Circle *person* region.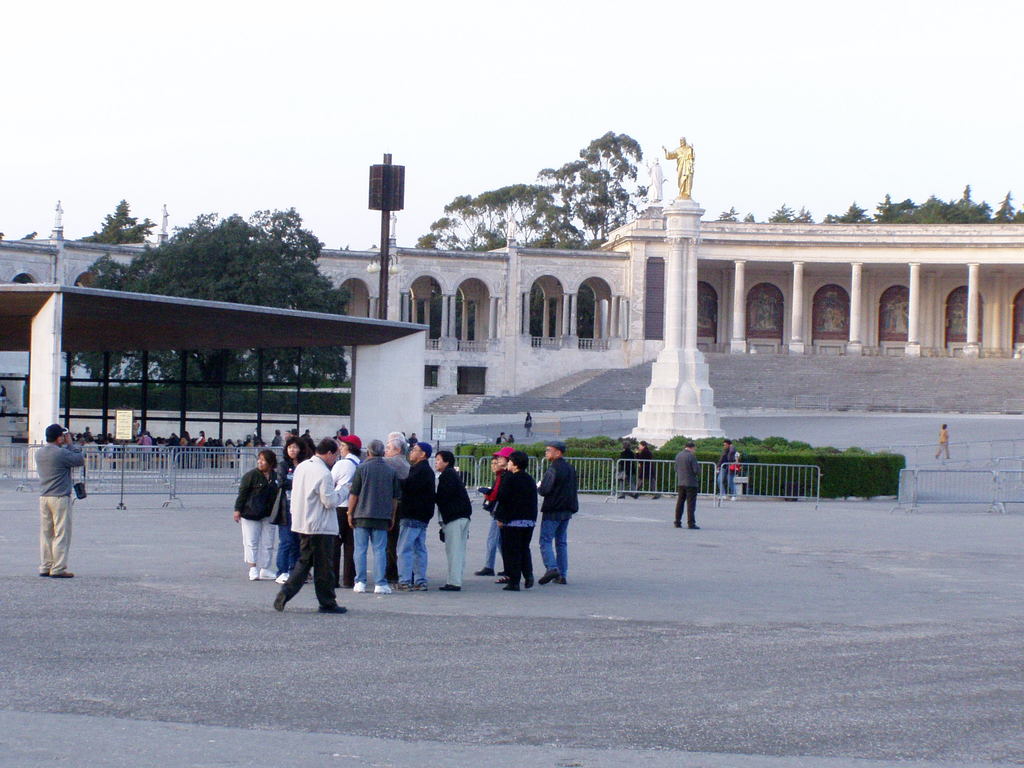
Region: [left=495, top=449, right=537, bottom=592].
